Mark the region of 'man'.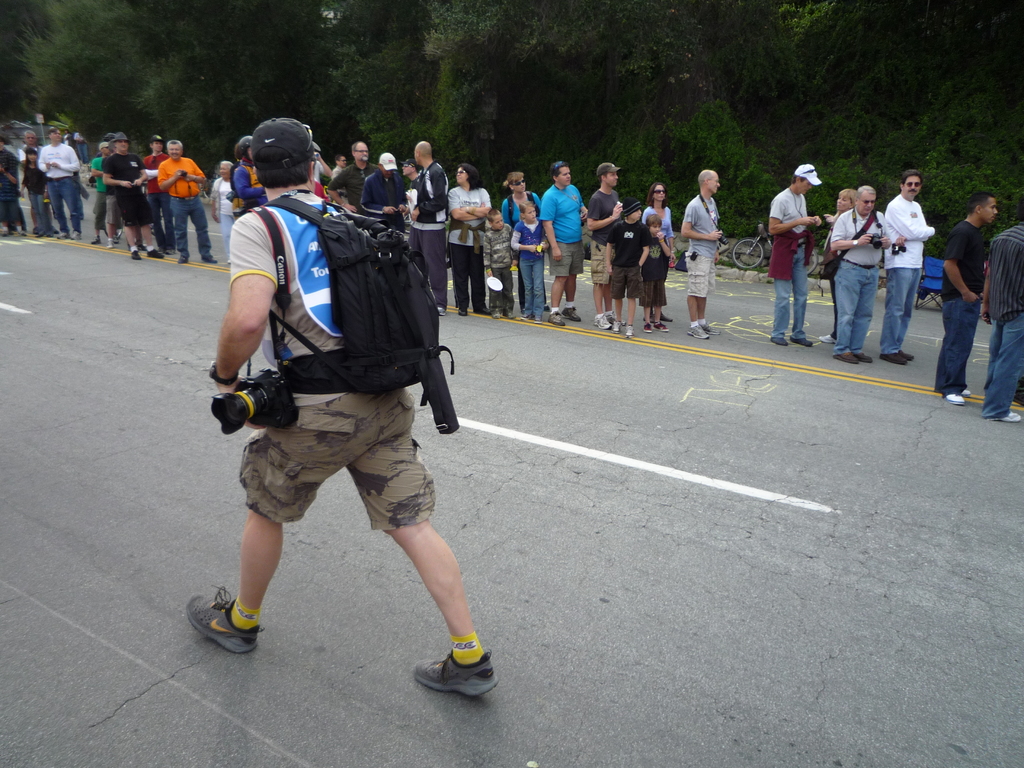
Region: detection(767, 164, 822, 349).
